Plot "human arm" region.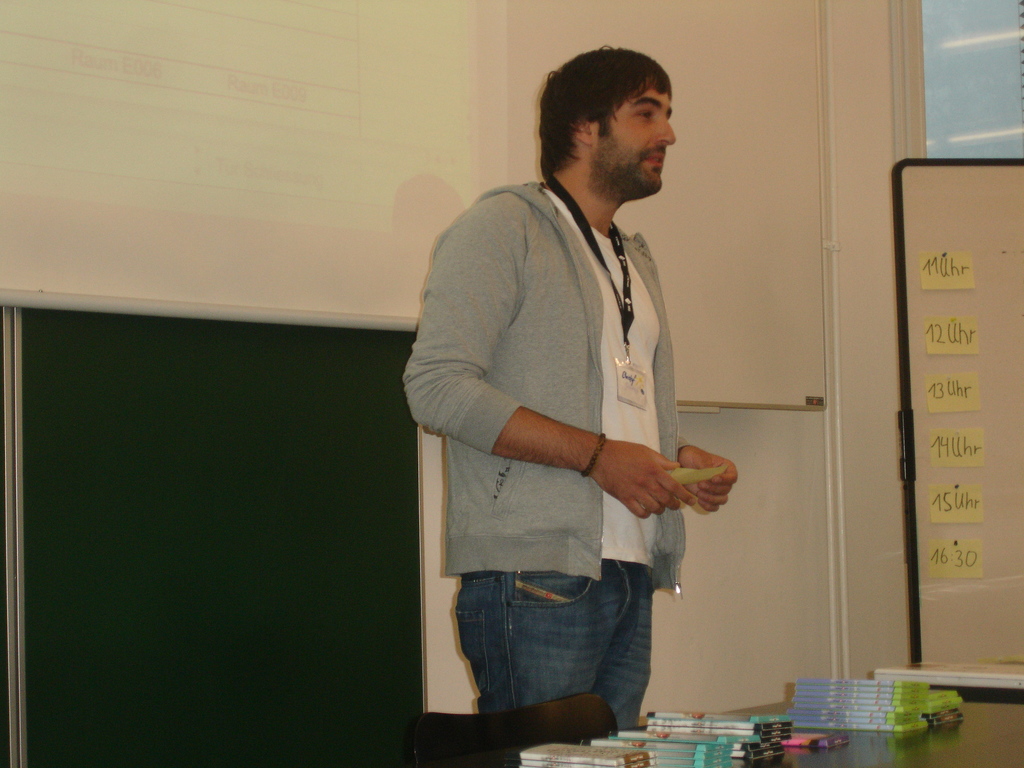
Plotted at {"left": 672, "top": 433, "right": 742, "bottom": 517}.
